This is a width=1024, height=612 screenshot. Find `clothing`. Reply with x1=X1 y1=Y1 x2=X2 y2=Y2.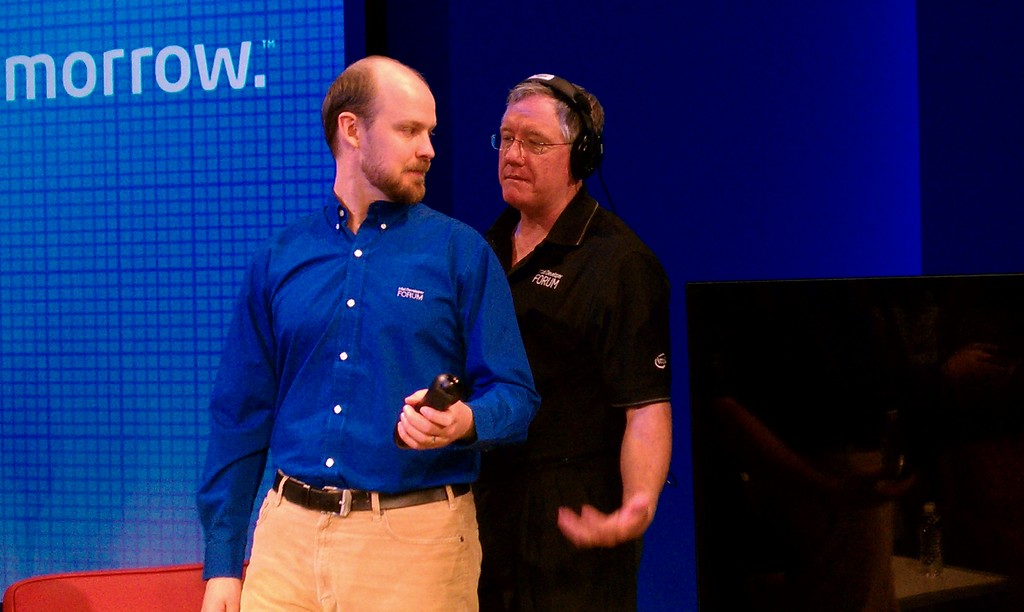
x1=478 y1=173 x2=678 y2=611.
